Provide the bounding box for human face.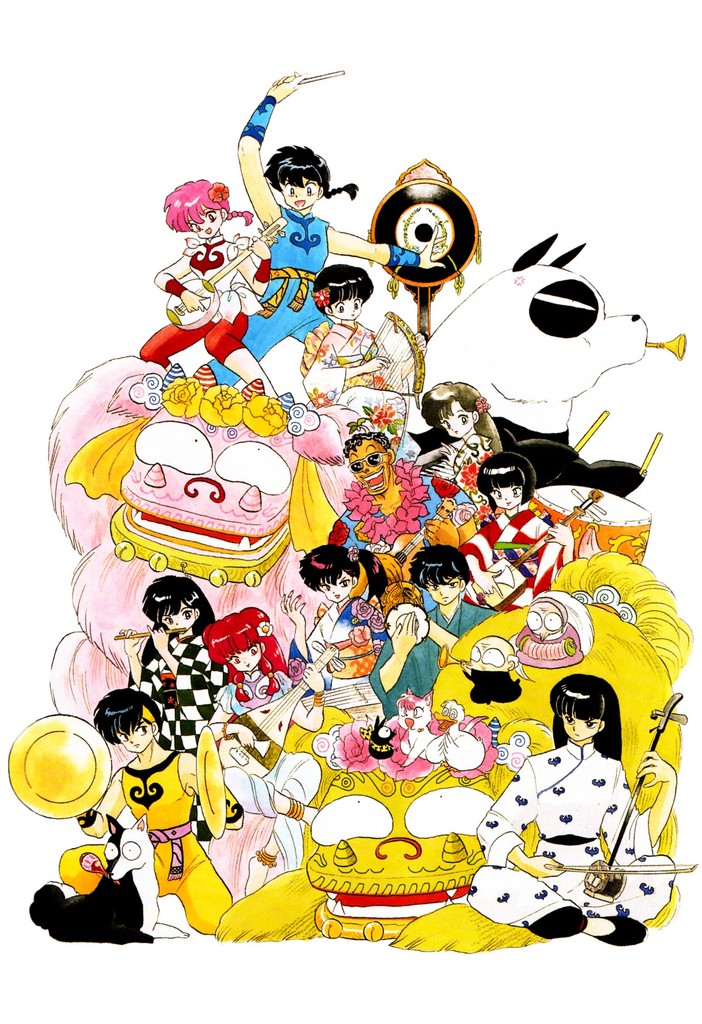
detection(427, 372, 504, 441).
